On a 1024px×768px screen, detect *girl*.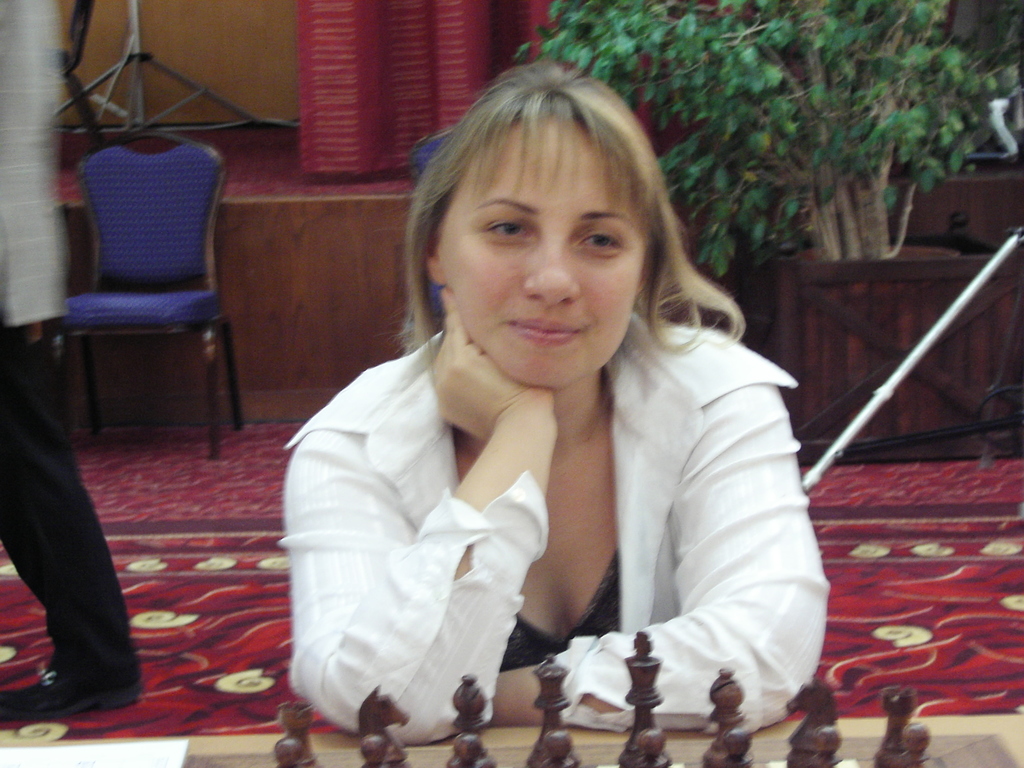
[280,59,826,739].
